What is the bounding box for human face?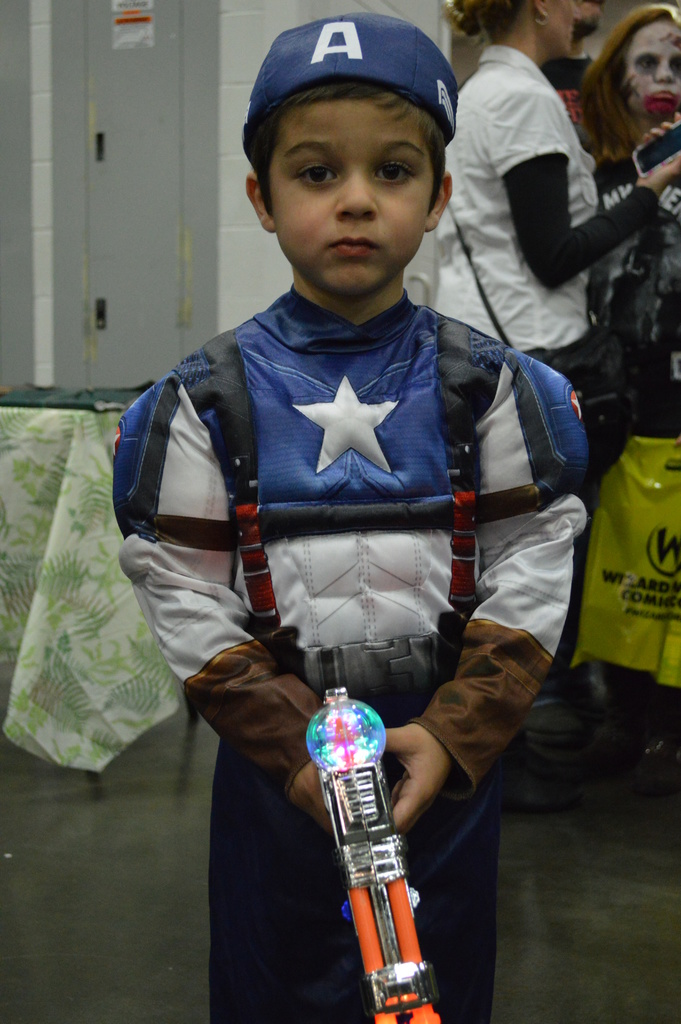
(x1=634, y1=19, x2=680, y2=124).
